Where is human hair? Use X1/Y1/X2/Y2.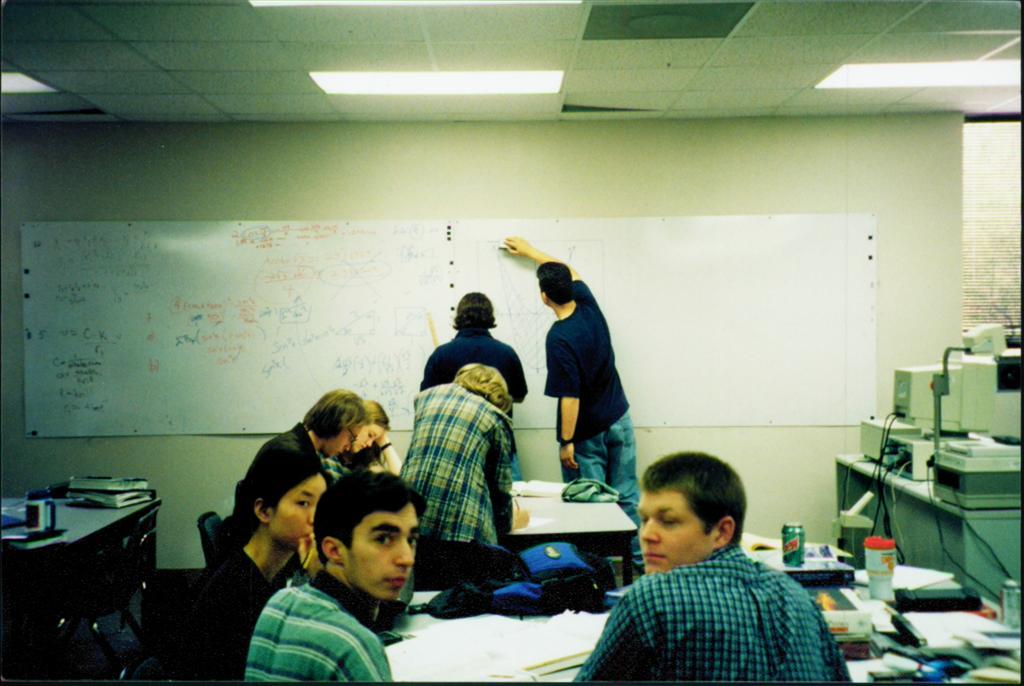
448/287/497/330.
